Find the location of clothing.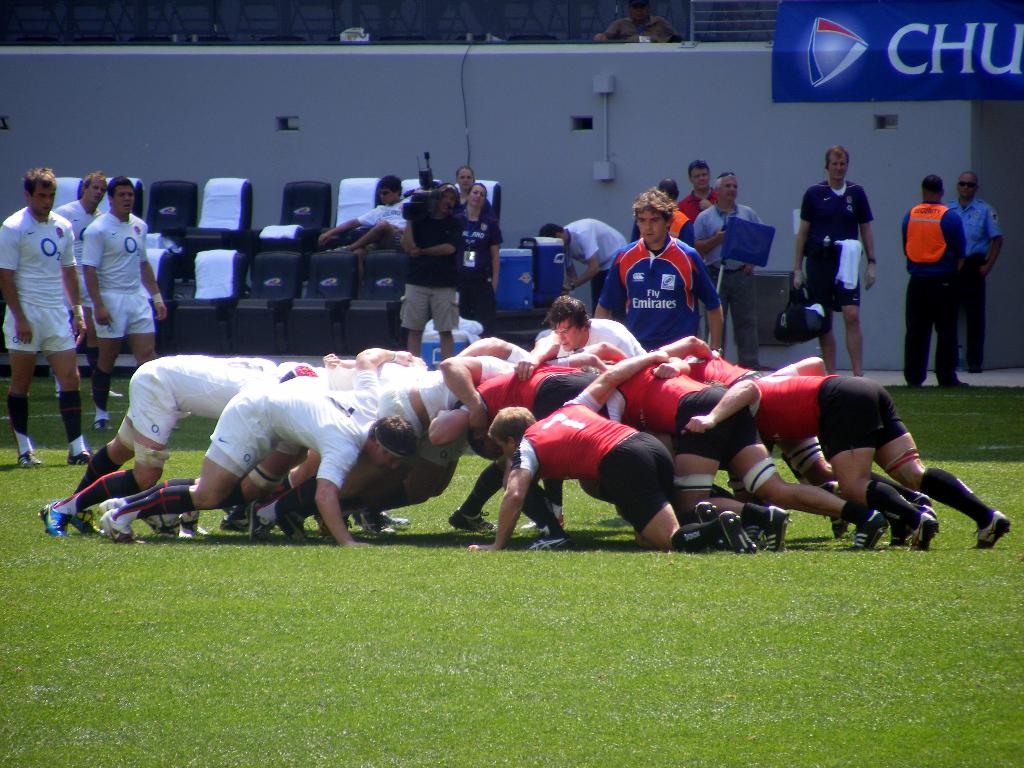
Location: [600, 214, 732, 349].
